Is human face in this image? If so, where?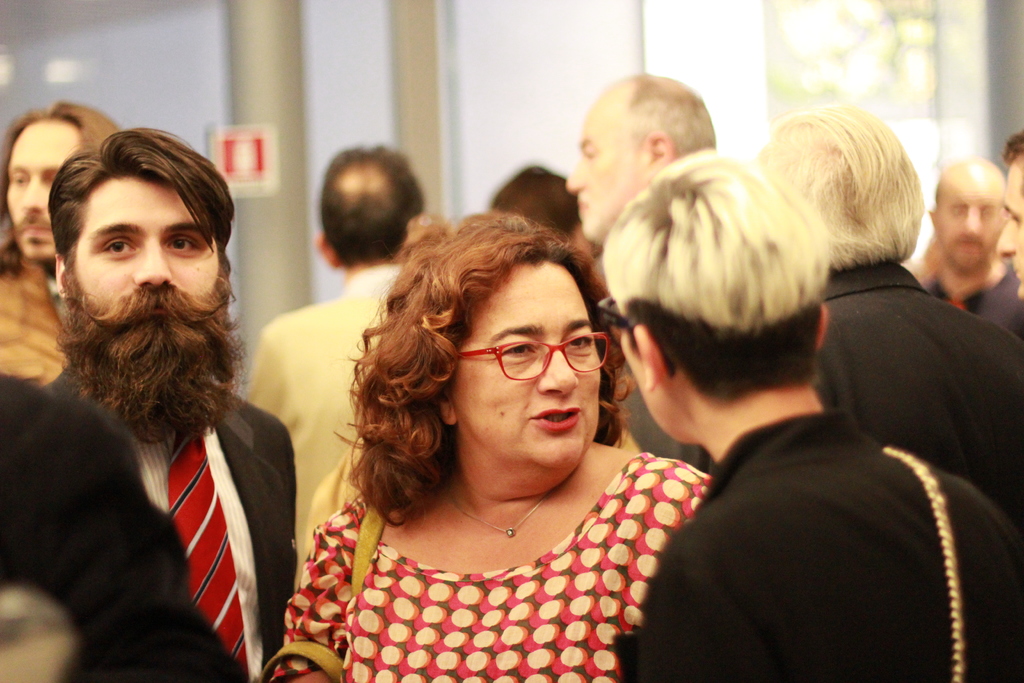
Yes, at 999/169/1023/297.
